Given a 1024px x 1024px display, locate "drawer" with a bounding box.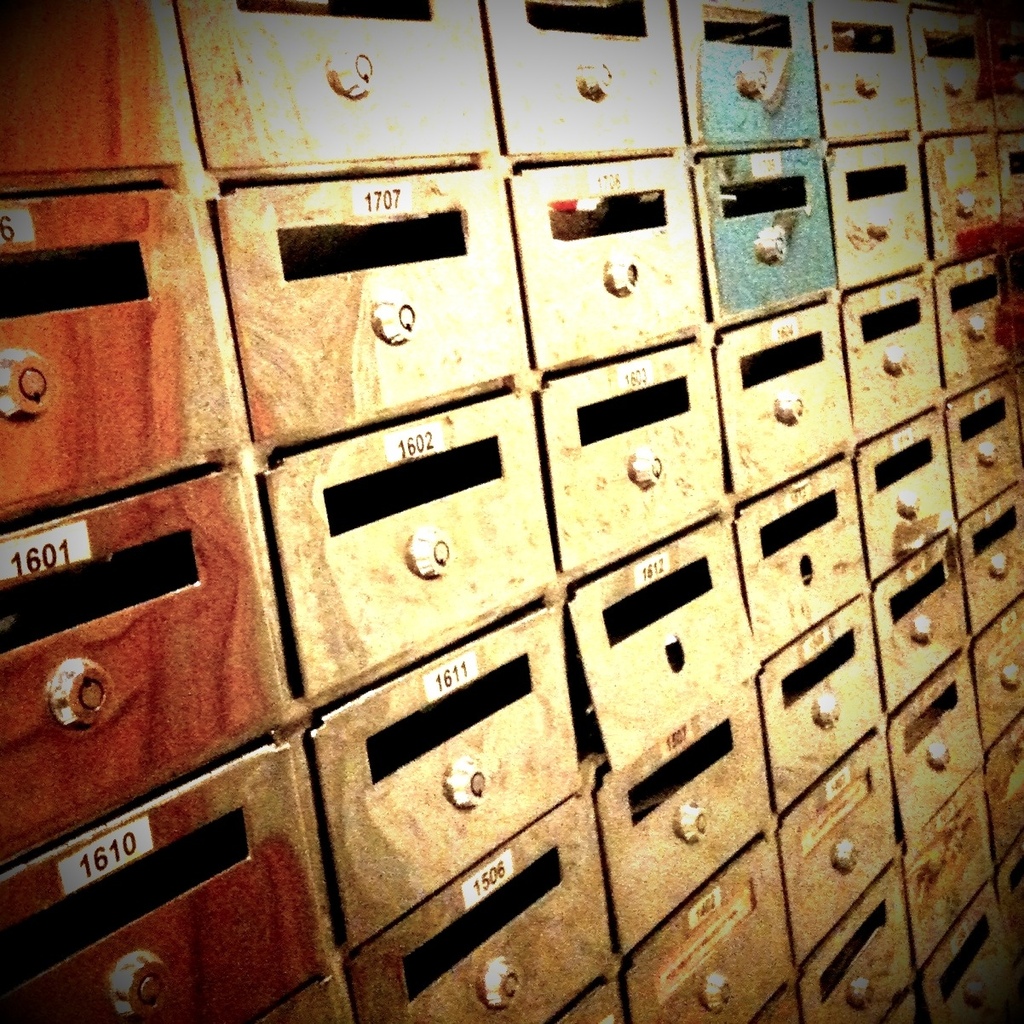
Located: bbox(857, 406, 956, 572).
